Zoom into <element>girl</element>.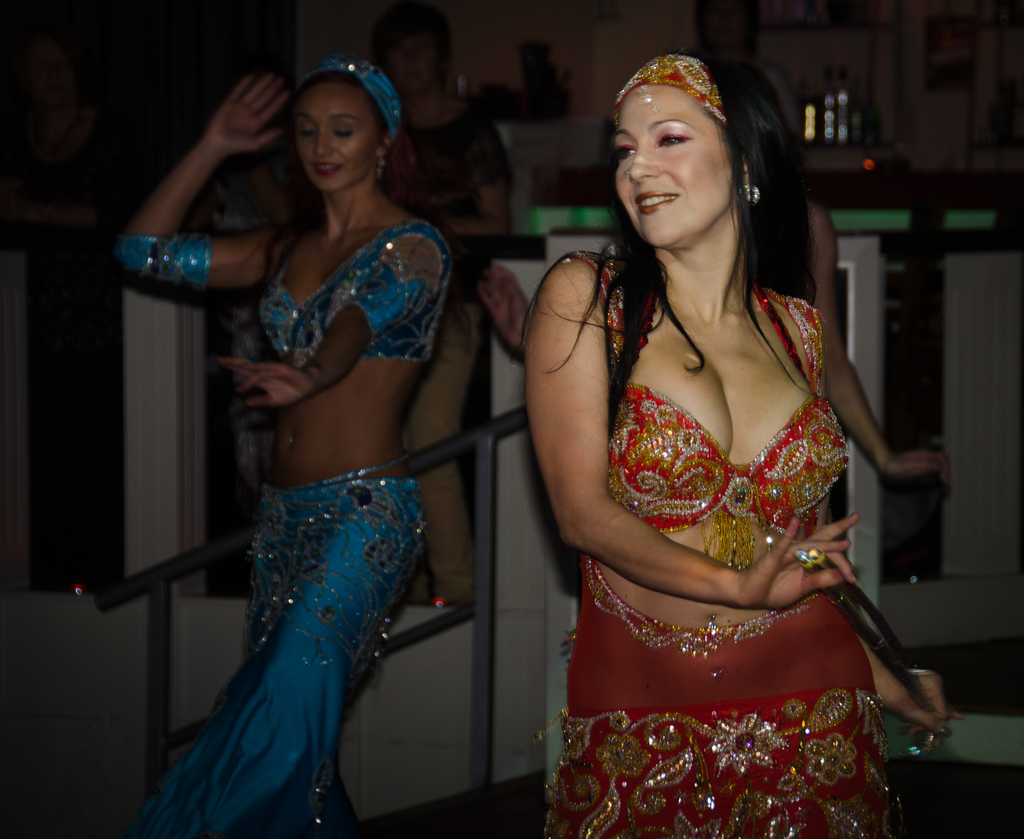
Zoom target: 136/54/455/838.
